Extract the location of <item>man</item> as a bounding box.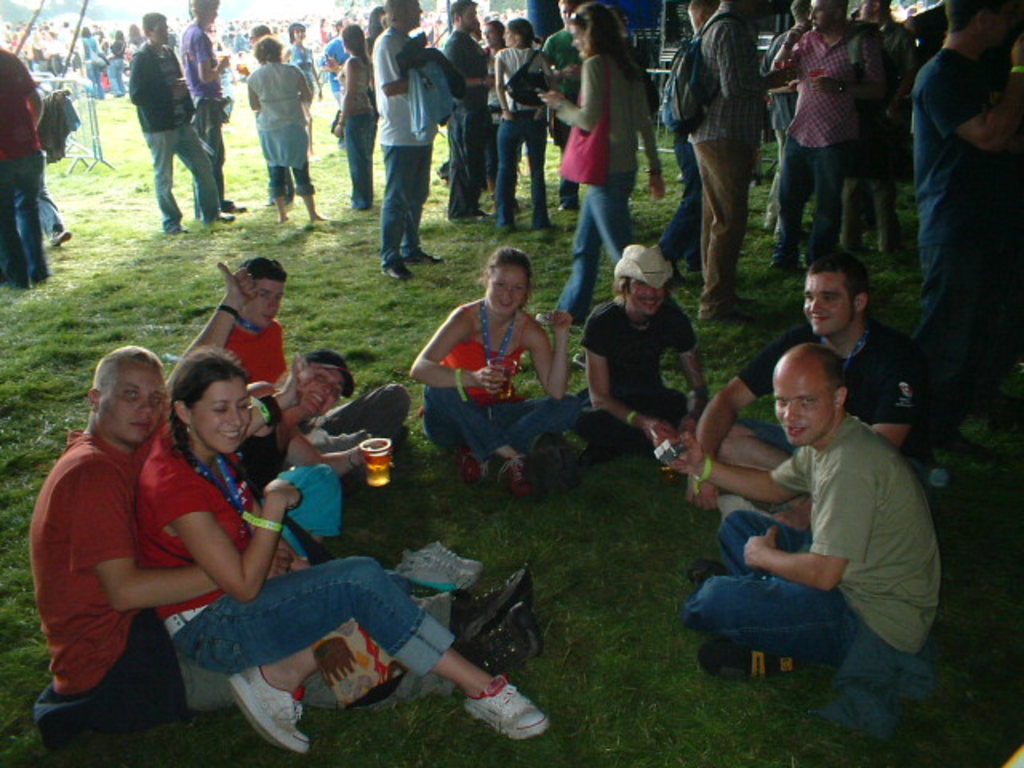
box=[573, 240, 710, 466].
